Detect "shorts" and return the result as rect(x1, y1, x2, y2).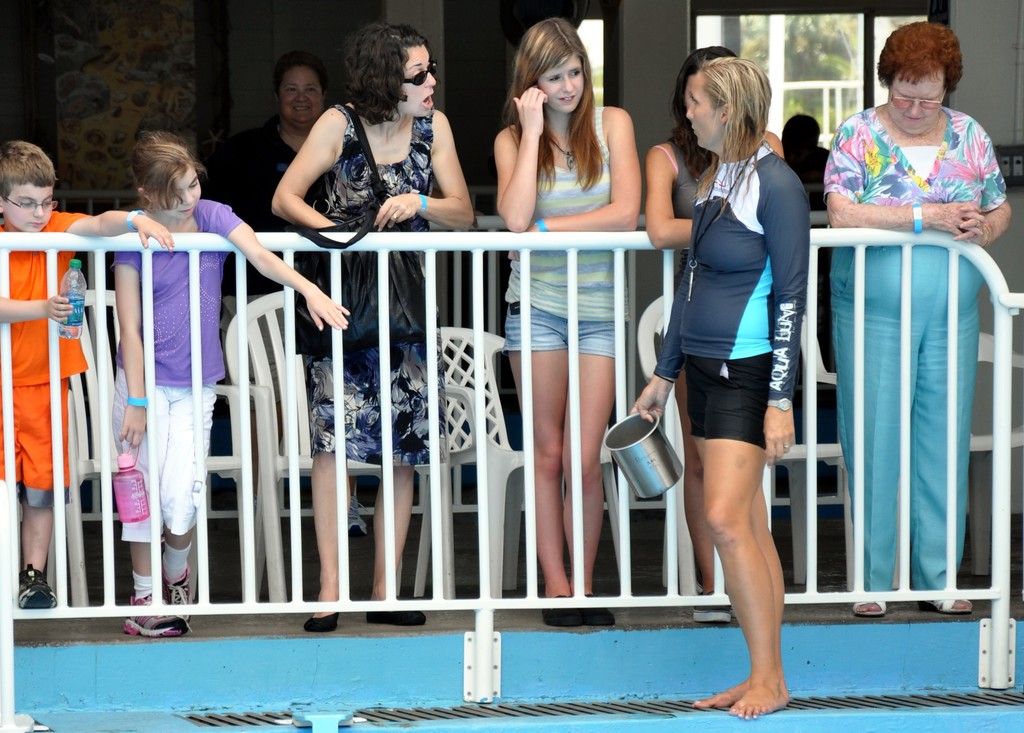
rect(0, 374, 72, 490).
